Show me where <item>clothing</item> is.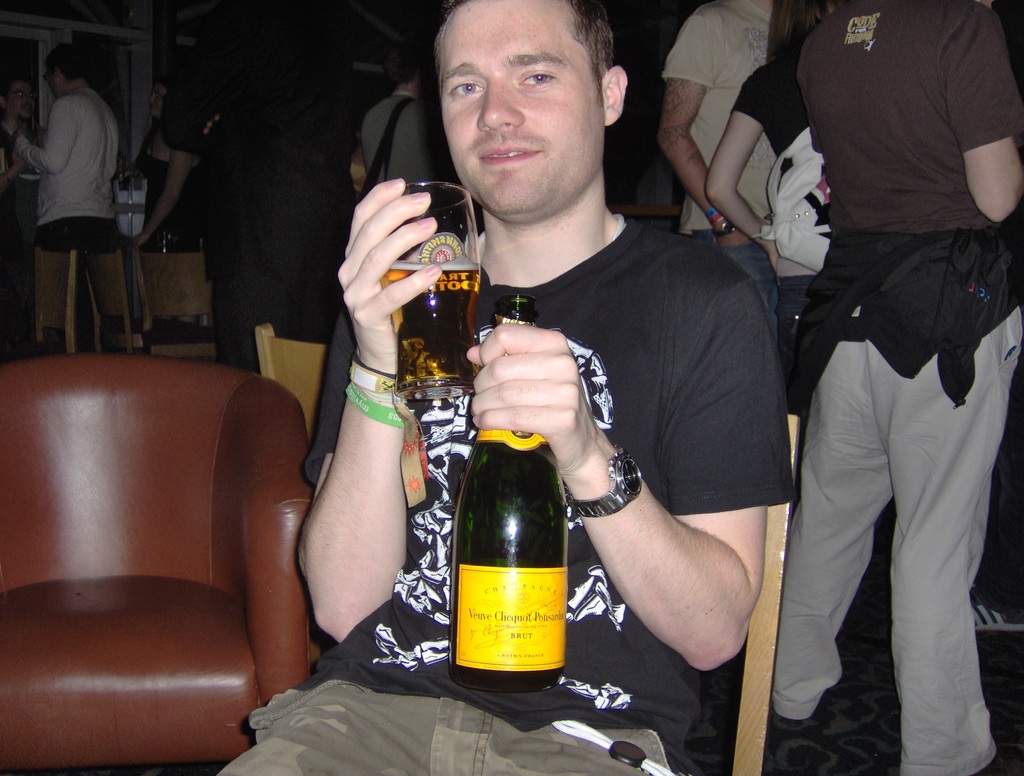
<item>clothing</item> is at box(142, 112, 225, 327).
